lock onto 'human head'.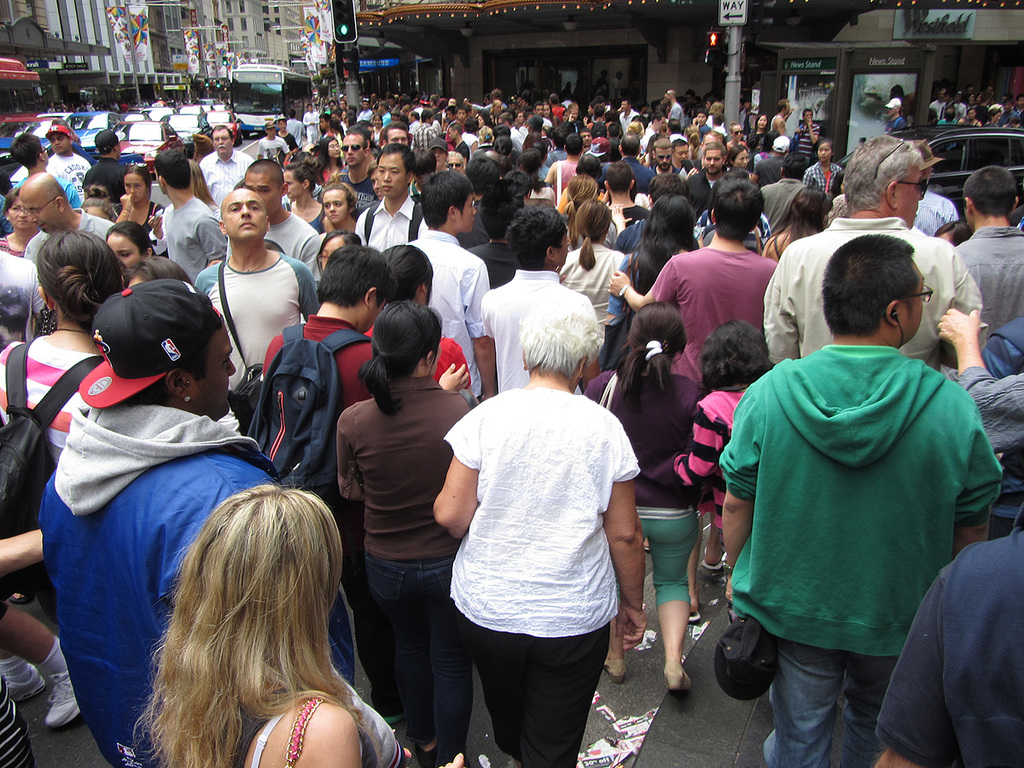
Locked: bbox=[214, 186, 272, 243].
